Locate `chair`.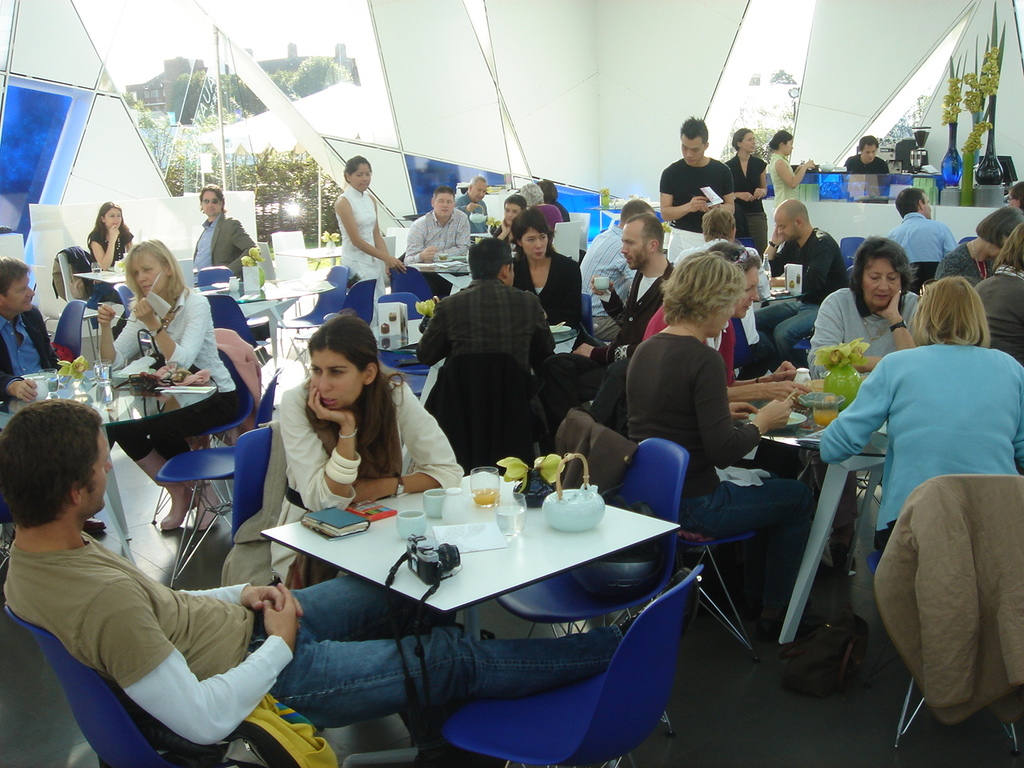
Bounding box: region(444, 558, 705, 767).
